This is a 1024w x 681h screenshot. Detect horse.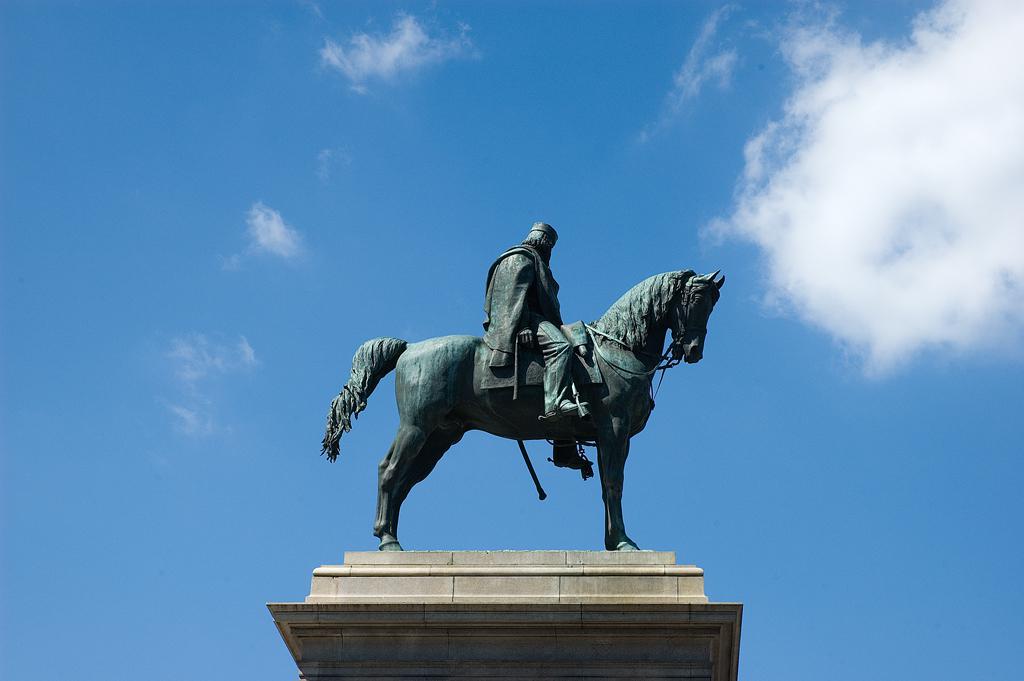
x1=321 y1=269 x2=725 y2=553.
